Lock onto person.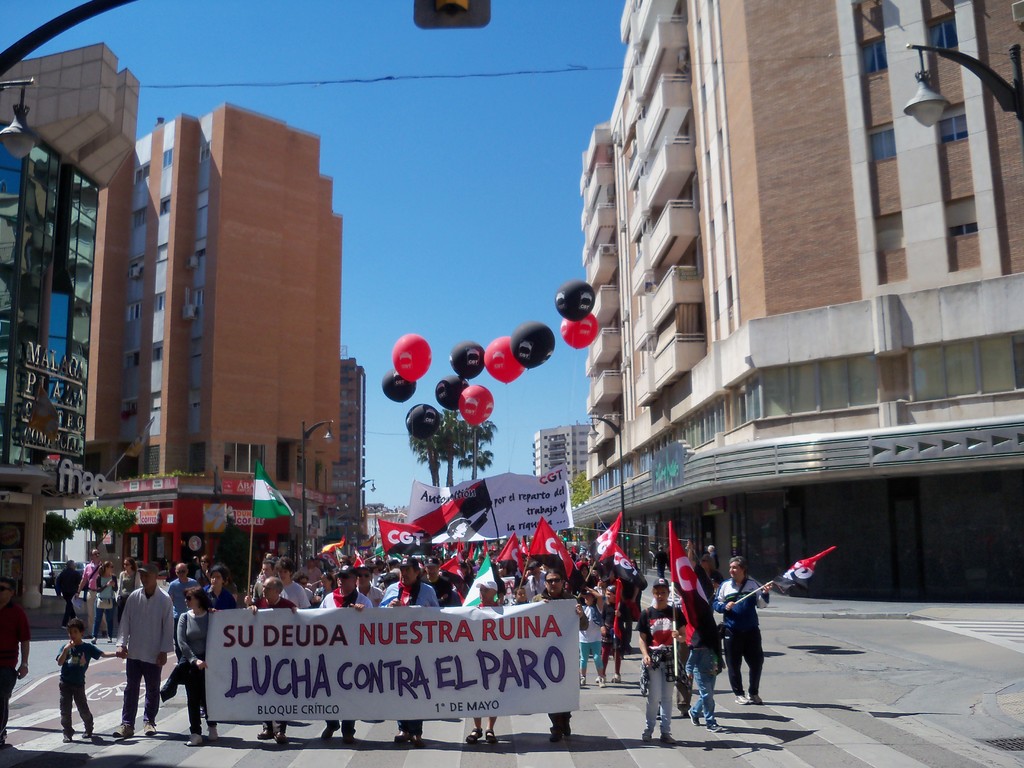
Locked: [85,562,117,647].
